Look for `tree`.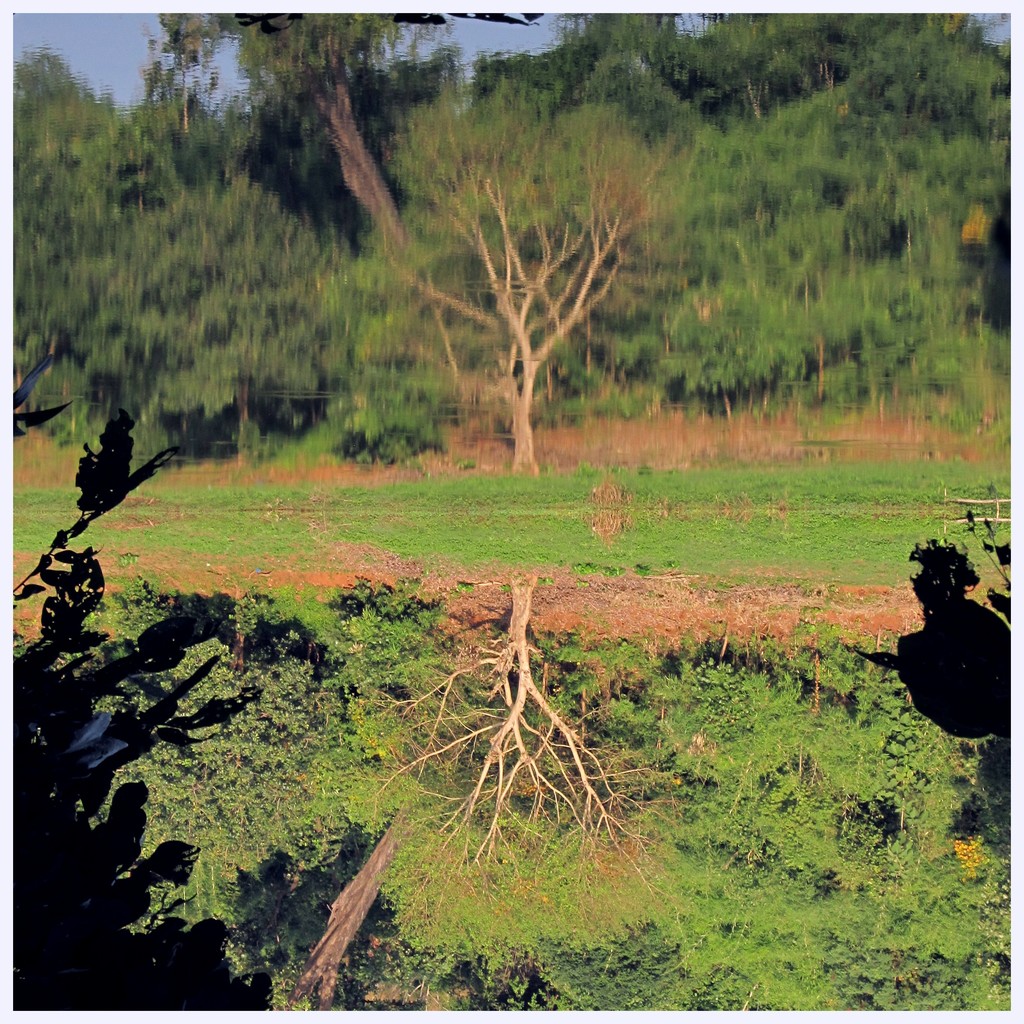
Found: box=[343, 570, 683, 929].
